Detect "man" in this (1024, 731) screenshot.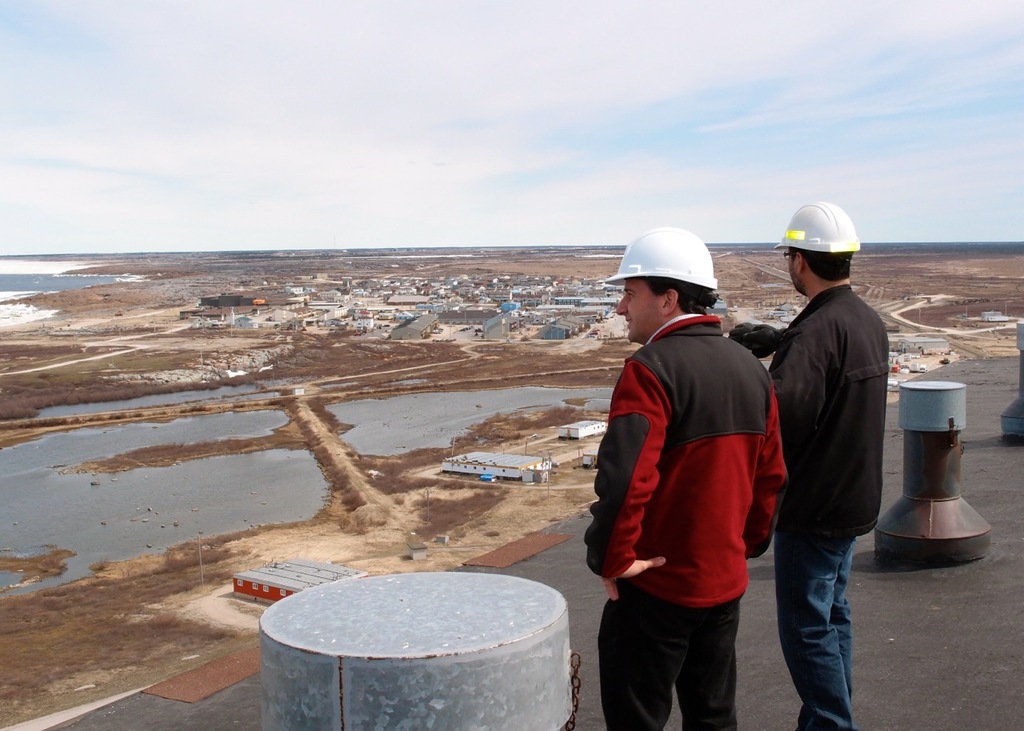
Detection: box=[596, 227, 806, 730].
